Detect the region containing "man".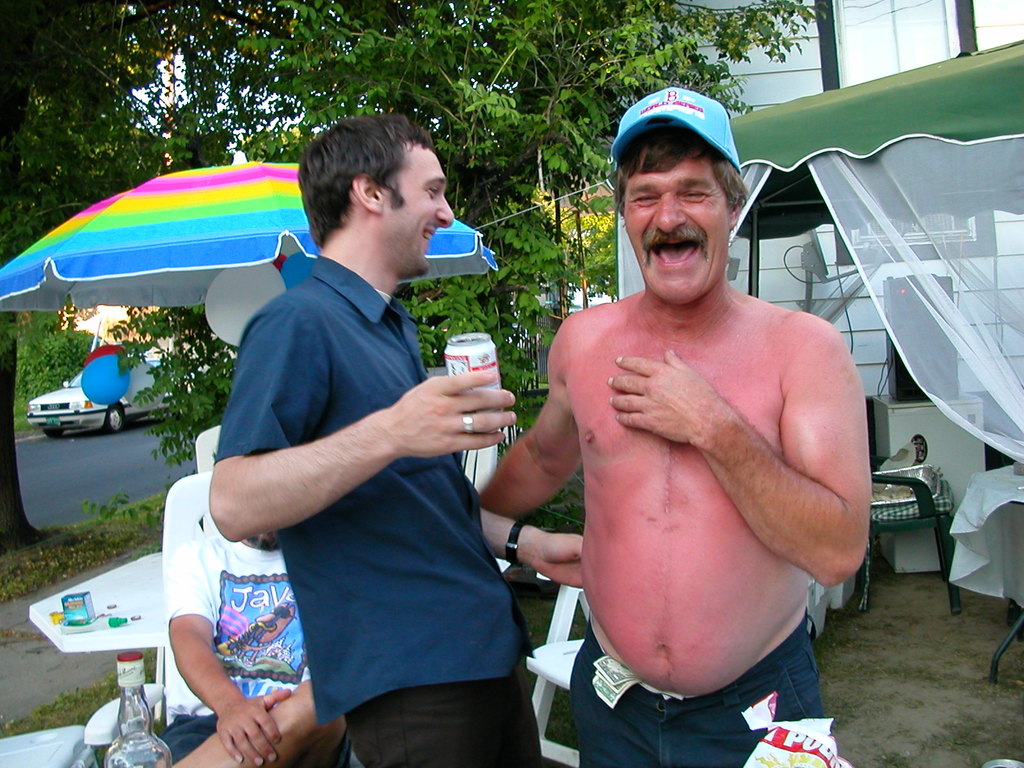
204 111 586 767.
